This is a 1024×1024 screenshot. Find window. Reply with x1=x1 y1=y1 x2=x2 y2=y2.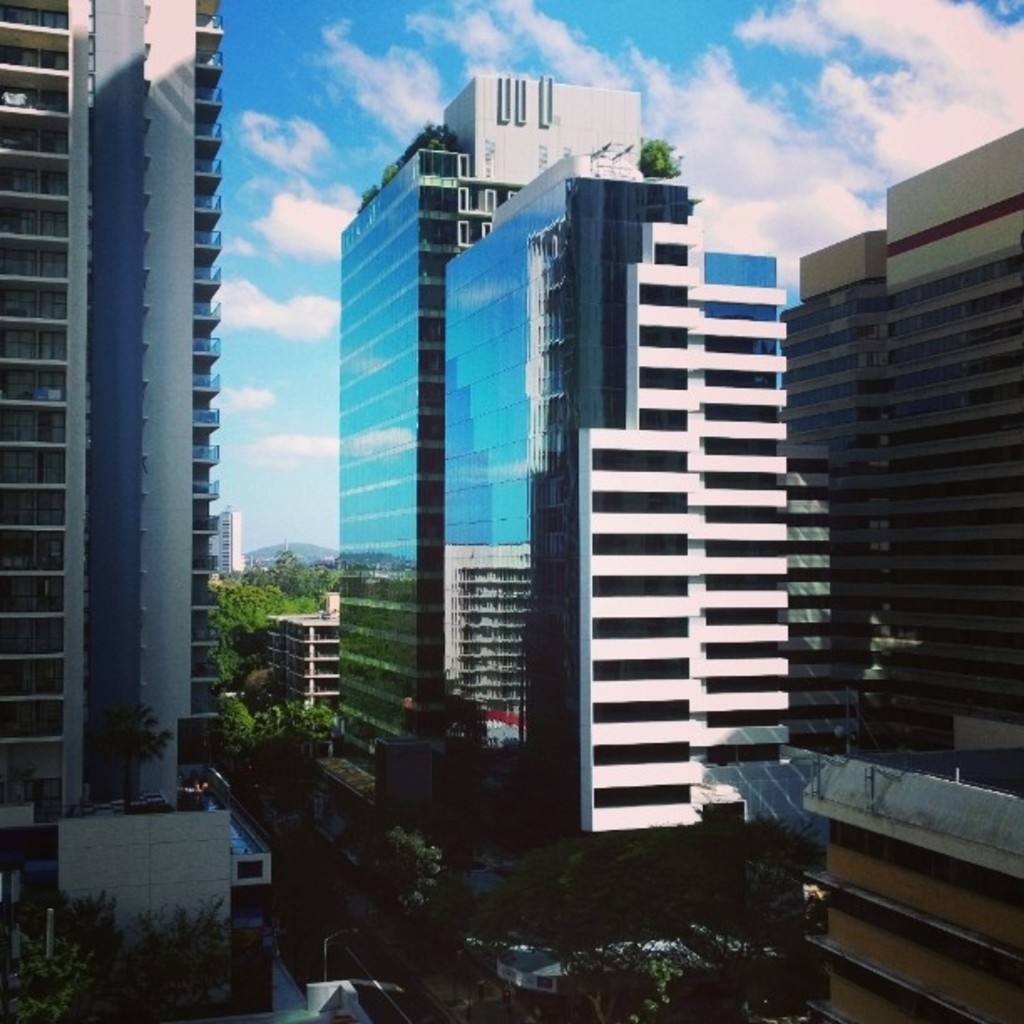
x1=0 y1=495 x2=65 y2=525.
